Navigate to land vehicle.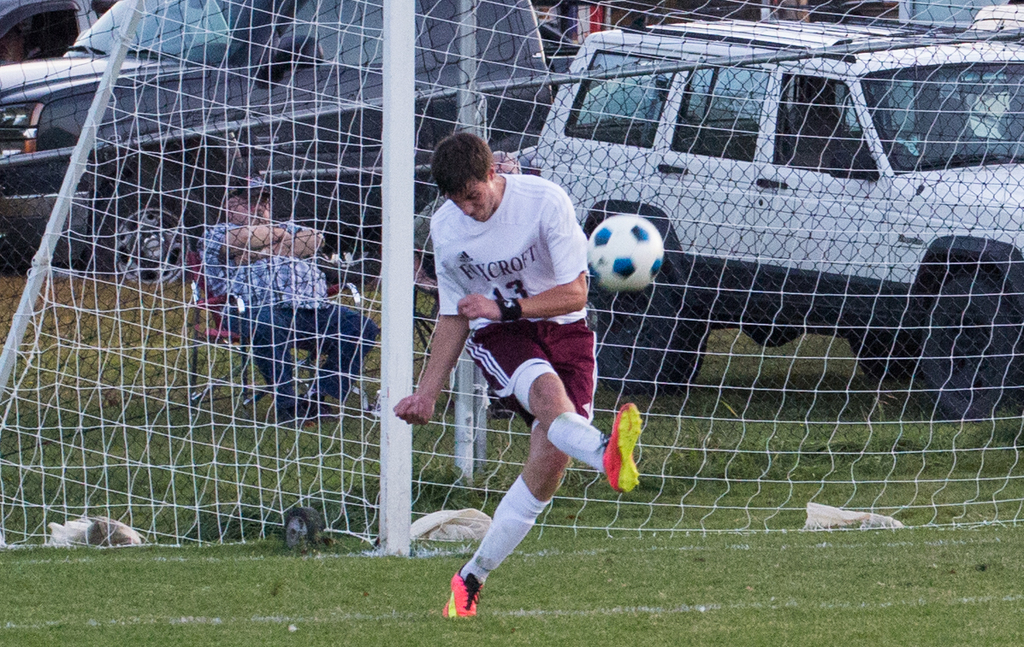
Navigation target: 530/18/1023/417.
